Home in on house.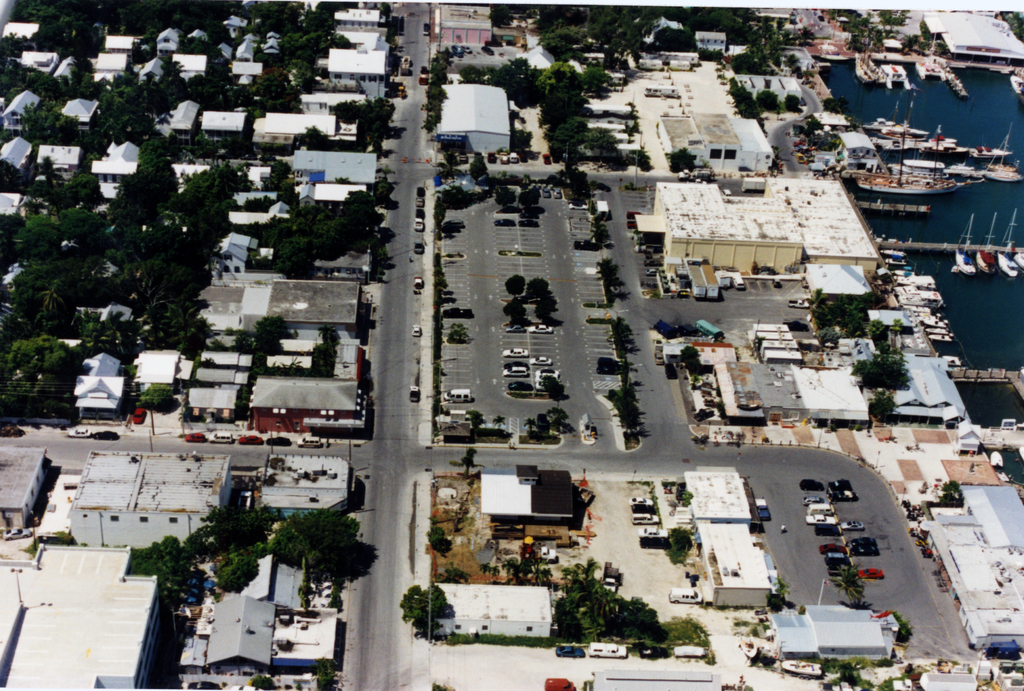
Homed in at bbox=[433, 70, 509, 152].
